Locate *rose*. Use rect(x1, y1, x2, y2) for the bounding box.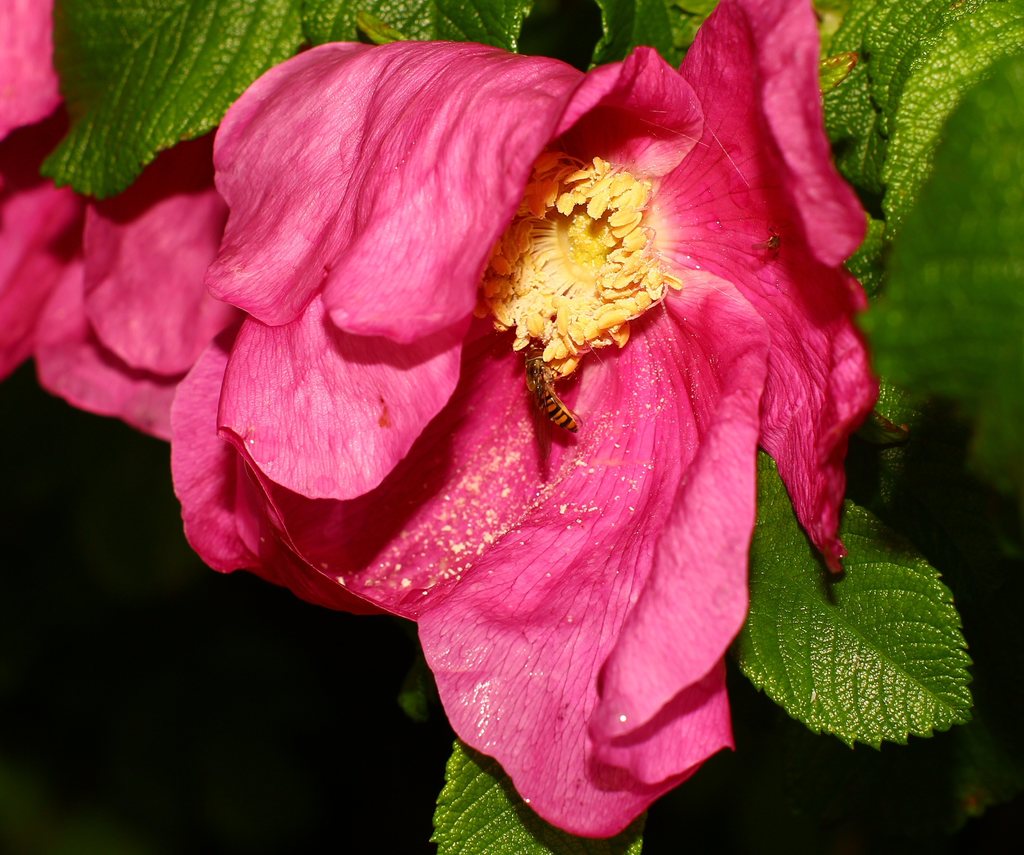
rect(171, 0, 887, 840).
